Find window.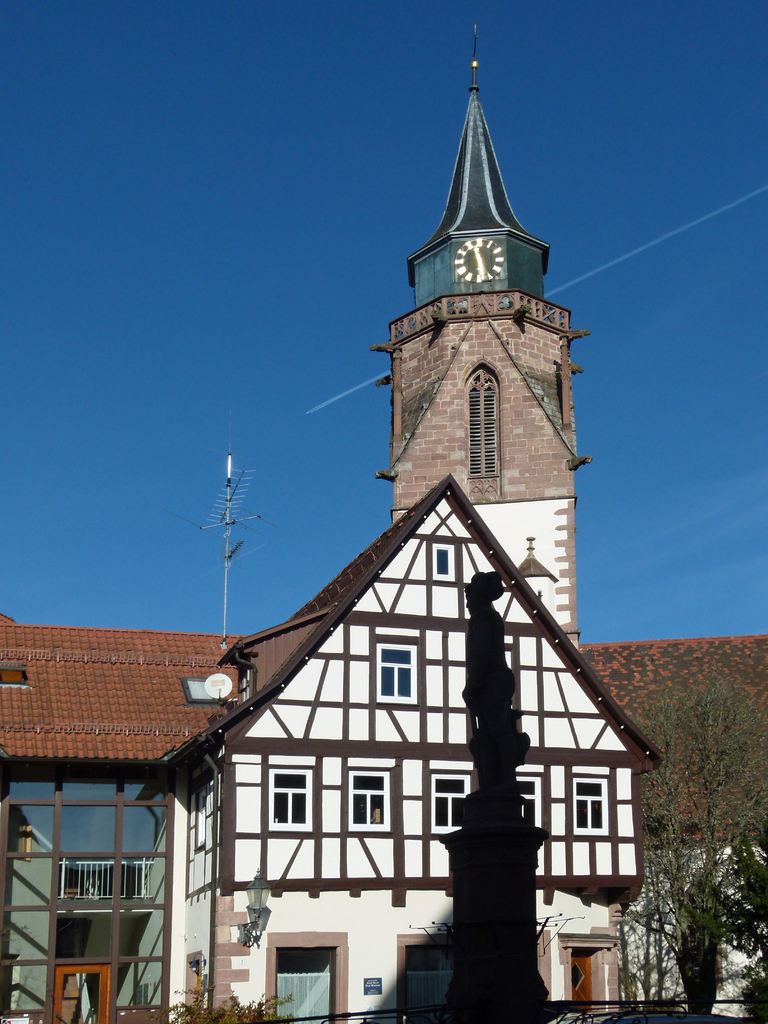
BBox(269, 769, 312, 826).
